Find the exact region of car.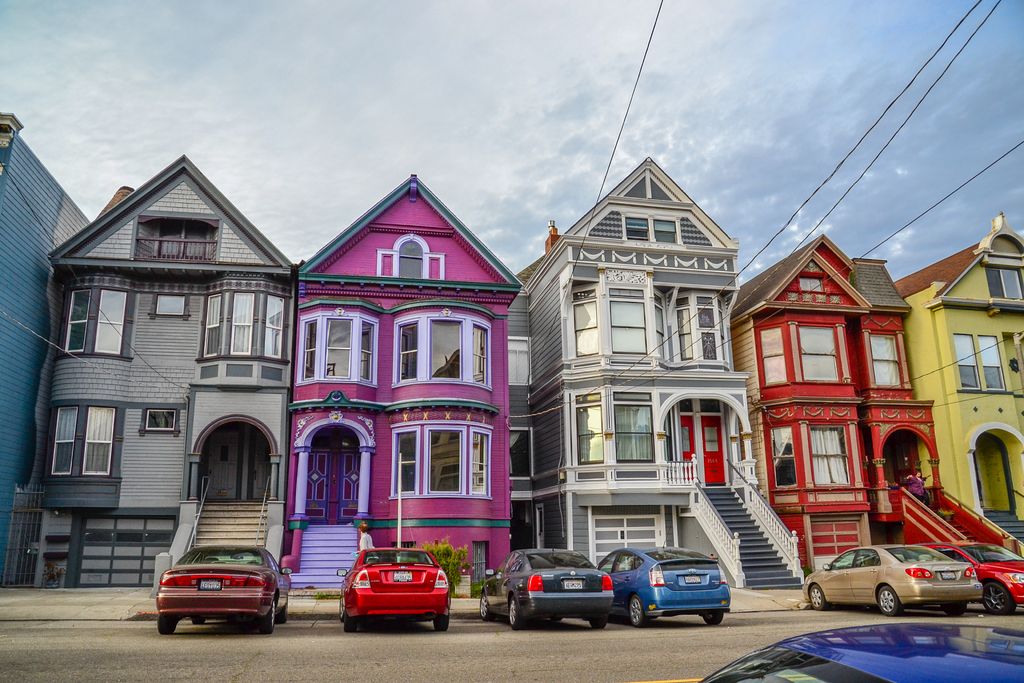
Exact region: l=589, t=545, r=732, b=625.
